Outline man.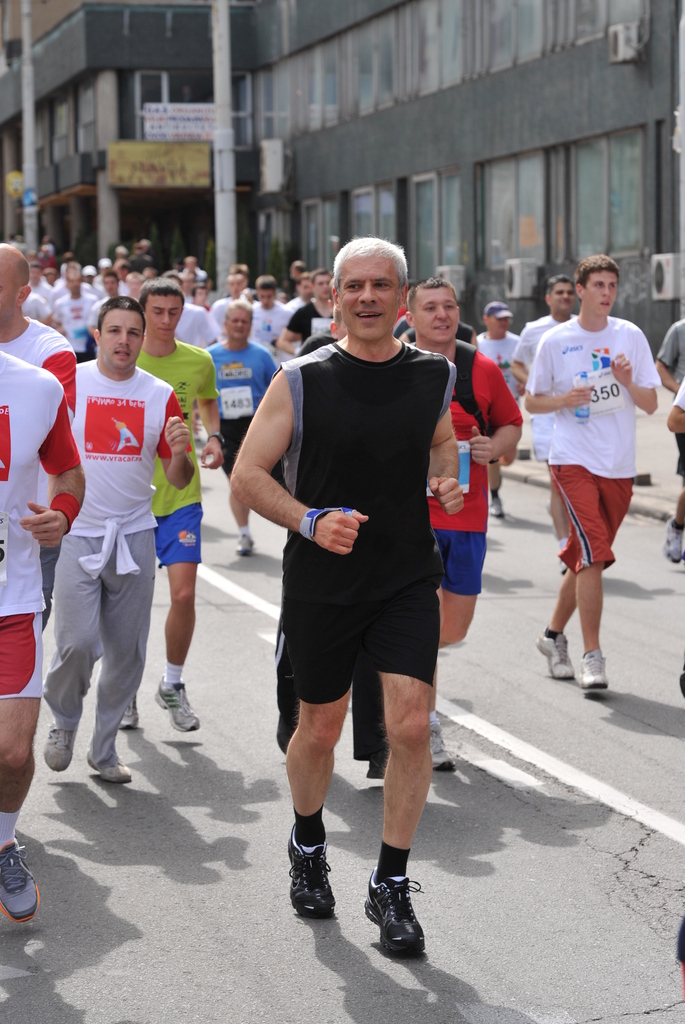
Outline: detection(285, 267, 311, 317).
